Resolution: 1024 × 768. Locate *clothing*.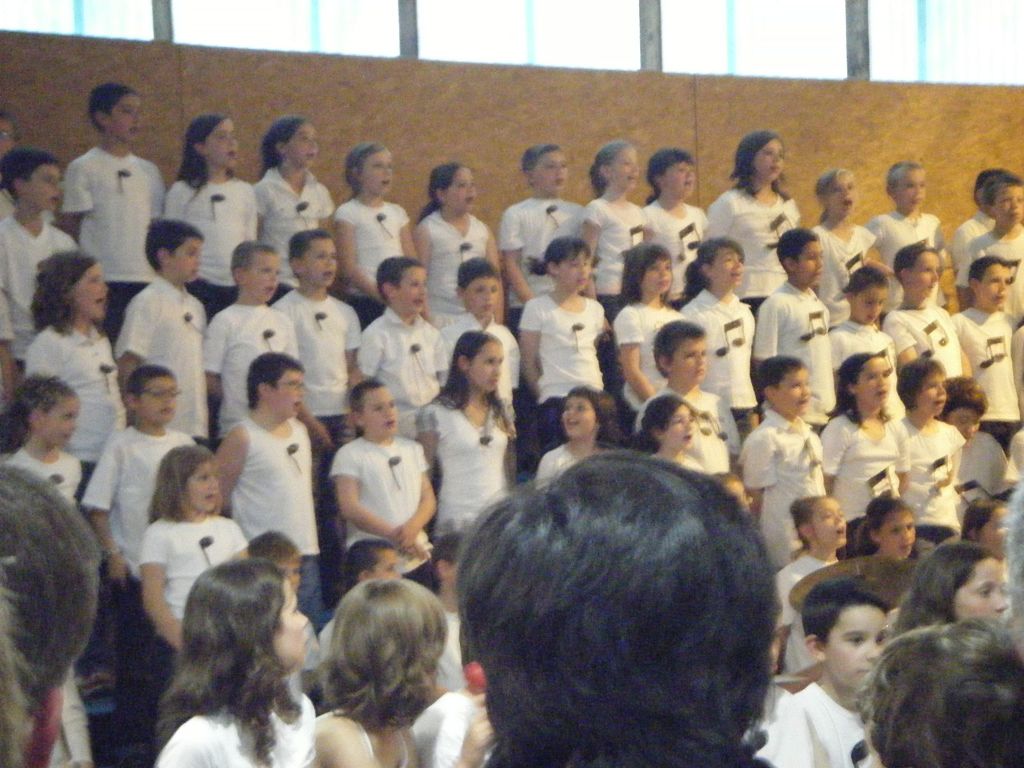
locate(953, 207, 996, 279).
